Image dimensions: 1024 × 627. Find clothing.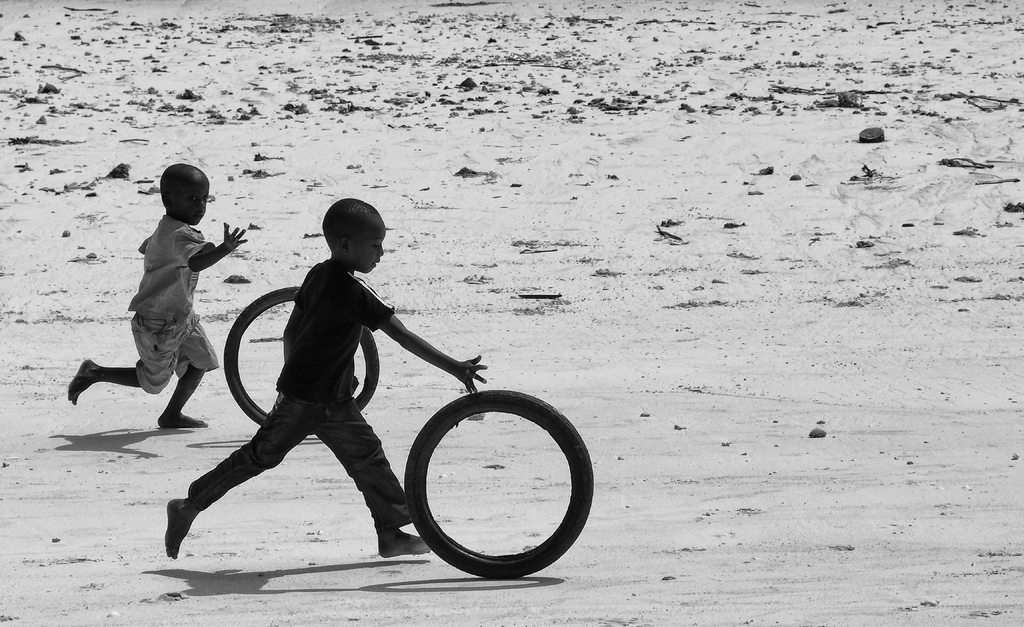
bbox(129, 212, 217, 390).
